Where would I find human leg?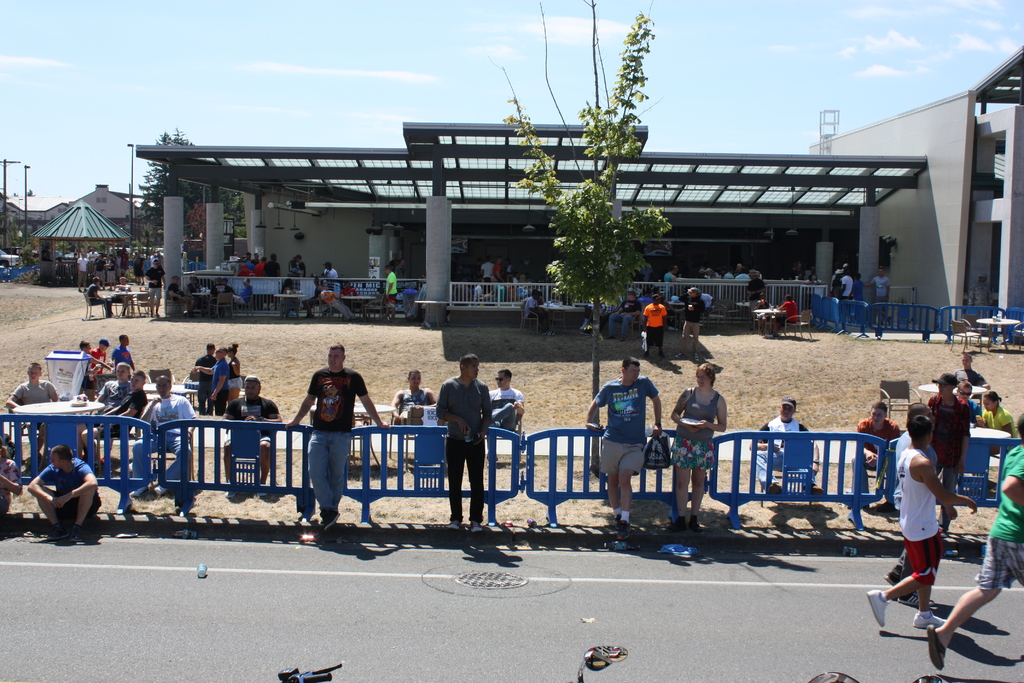
At rect(915, 583, 936, 628).
